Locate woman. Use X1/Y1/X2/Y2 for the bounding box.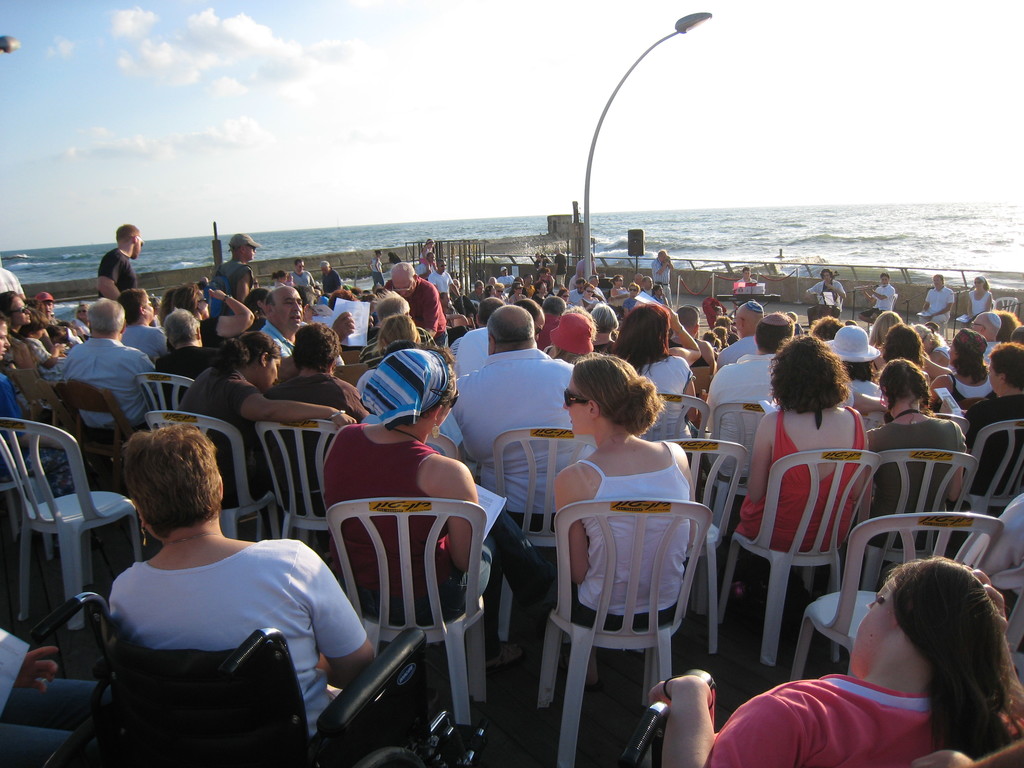
166/282/253/346.
